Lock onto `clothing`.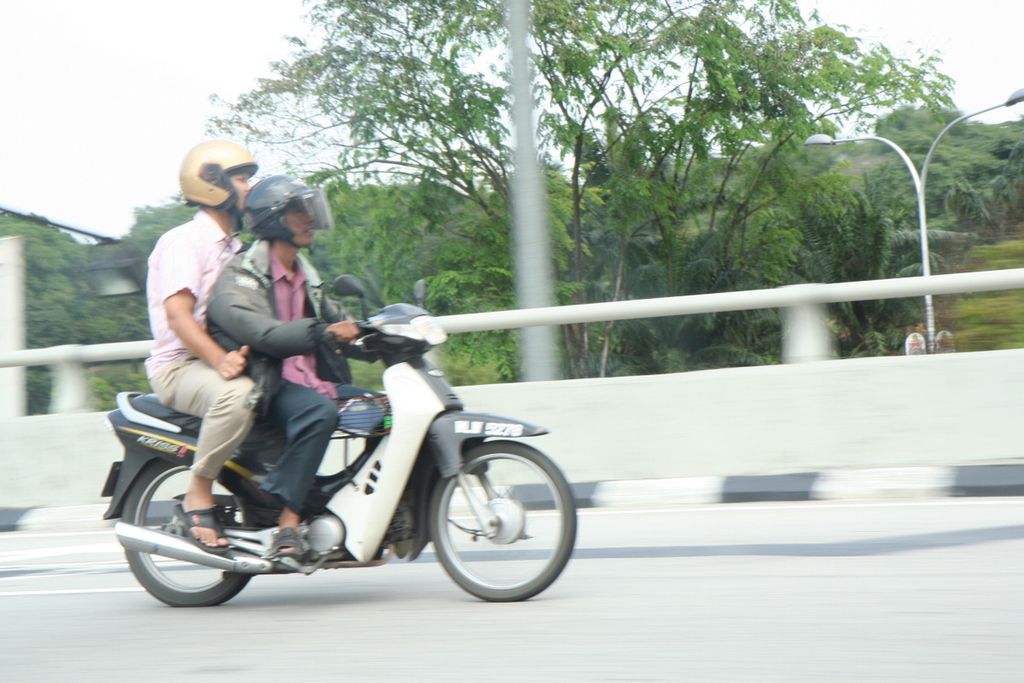
Locked: 205 237 353 514.
